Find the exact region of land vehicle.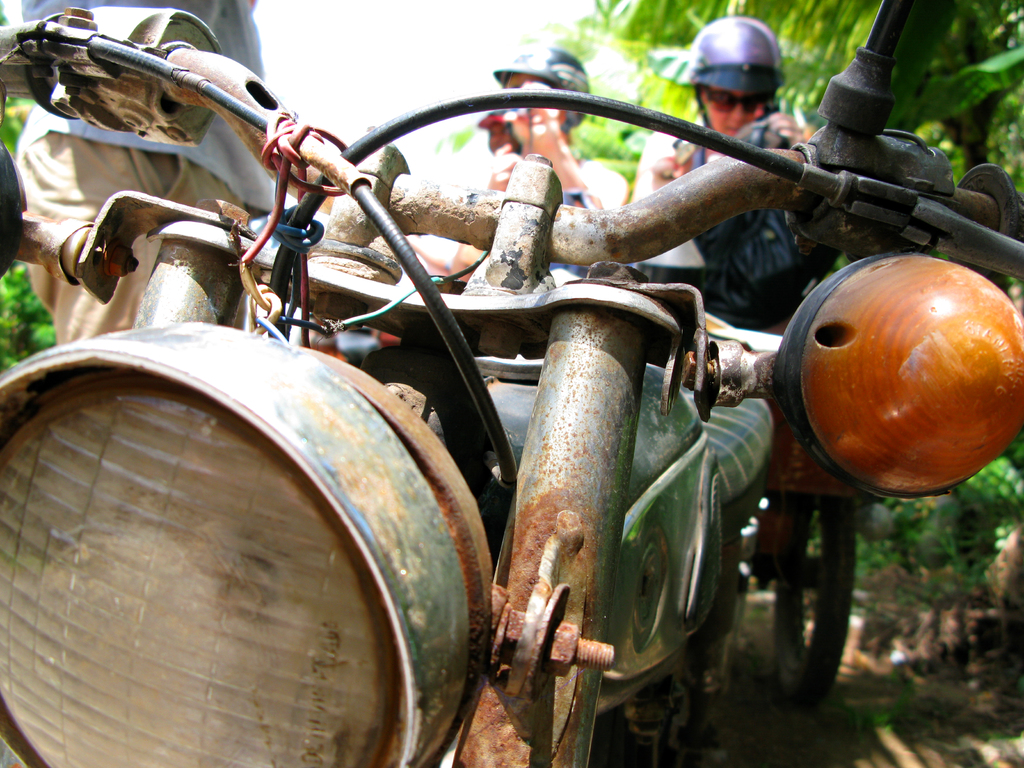
Exact region: [x1=0, y1=0, x2=1023, y2=767].
